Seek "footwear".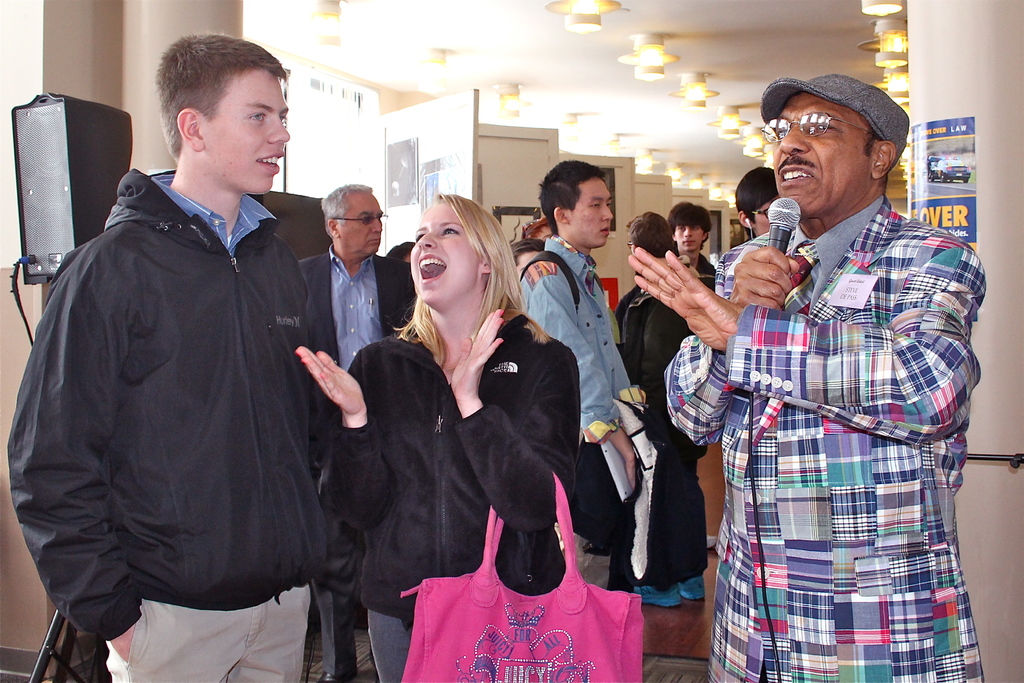
{"x1": 628, "y1": 586, "x2": 683, "y2": 602}.
